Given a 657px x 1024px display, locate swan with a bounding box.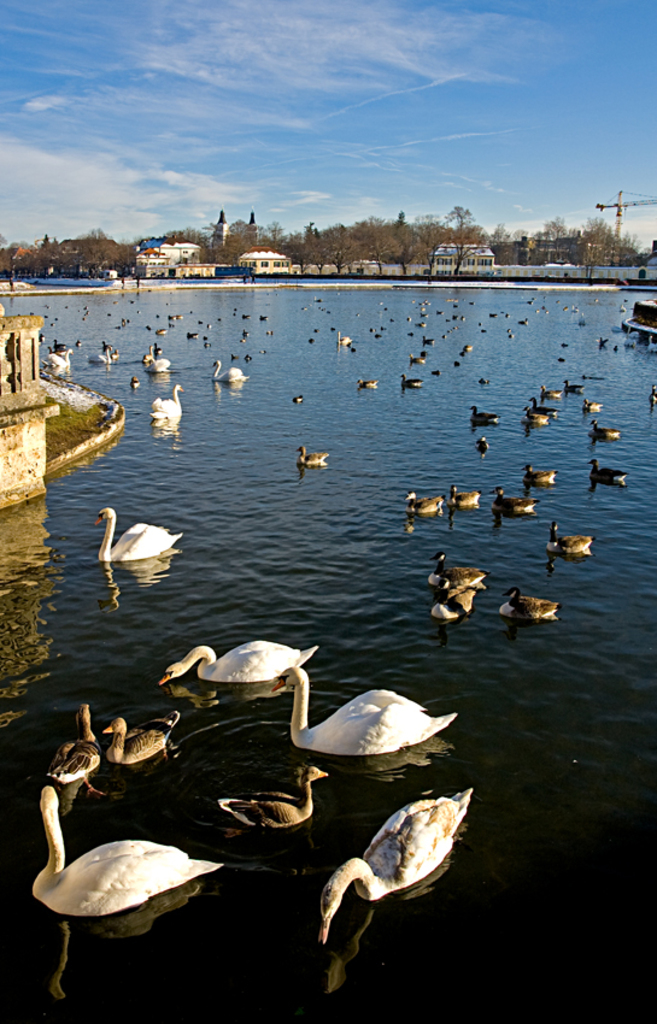
Located: pyautogui.locateOnScreen(84, 343, 110, 361).
